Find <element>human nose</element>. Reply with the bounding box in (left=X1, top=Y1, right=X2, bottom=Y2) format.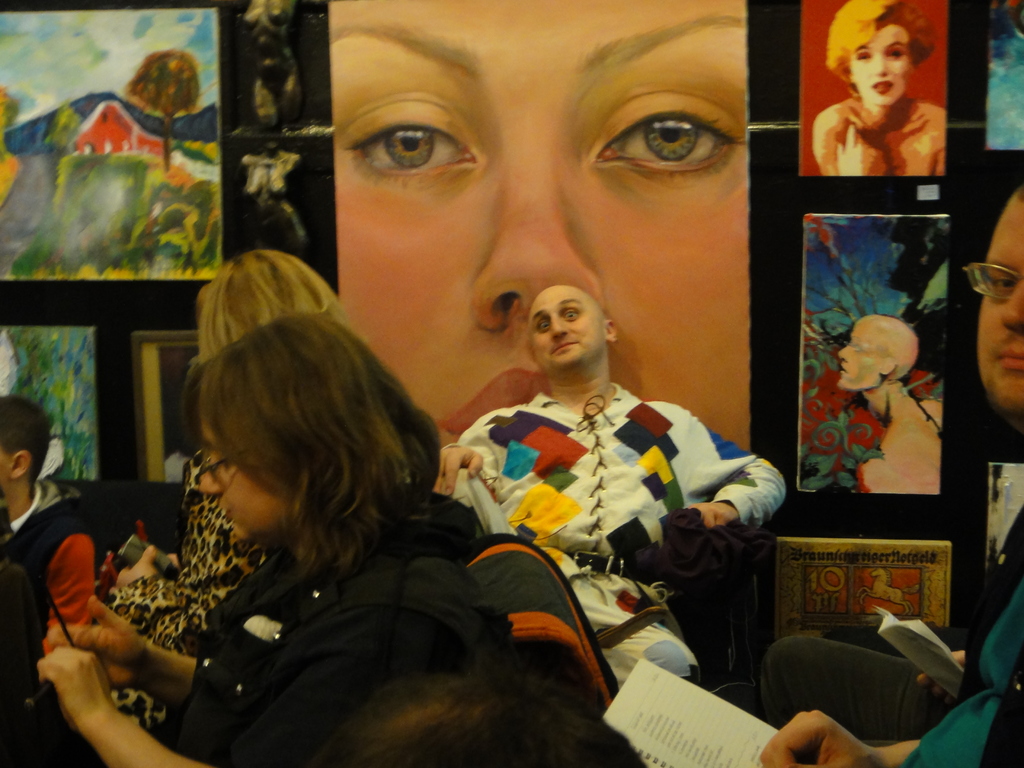
(left=468, top=131, right=606, bottom=333).
